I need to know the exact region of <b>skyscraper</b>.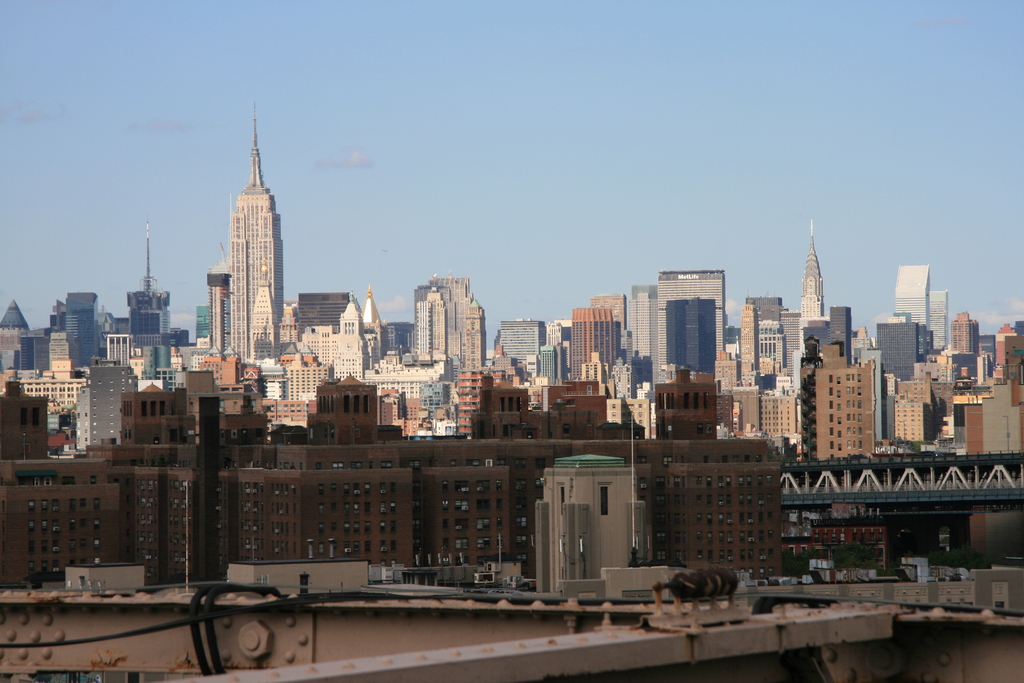
Region: (20, 325, 48, 375).
